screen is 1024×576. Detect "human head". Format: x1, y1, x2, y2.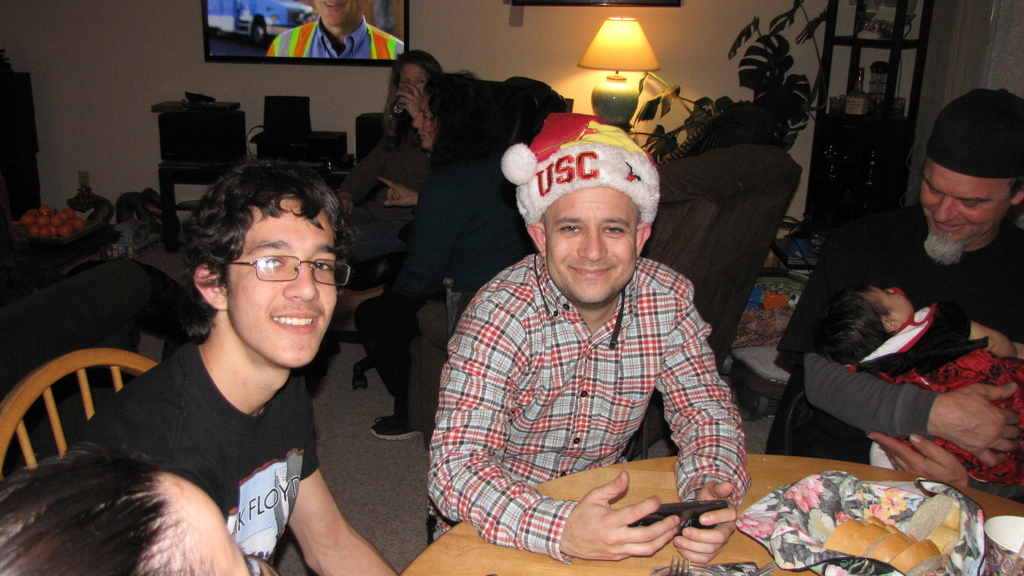
915, 96, 1022, 239.
